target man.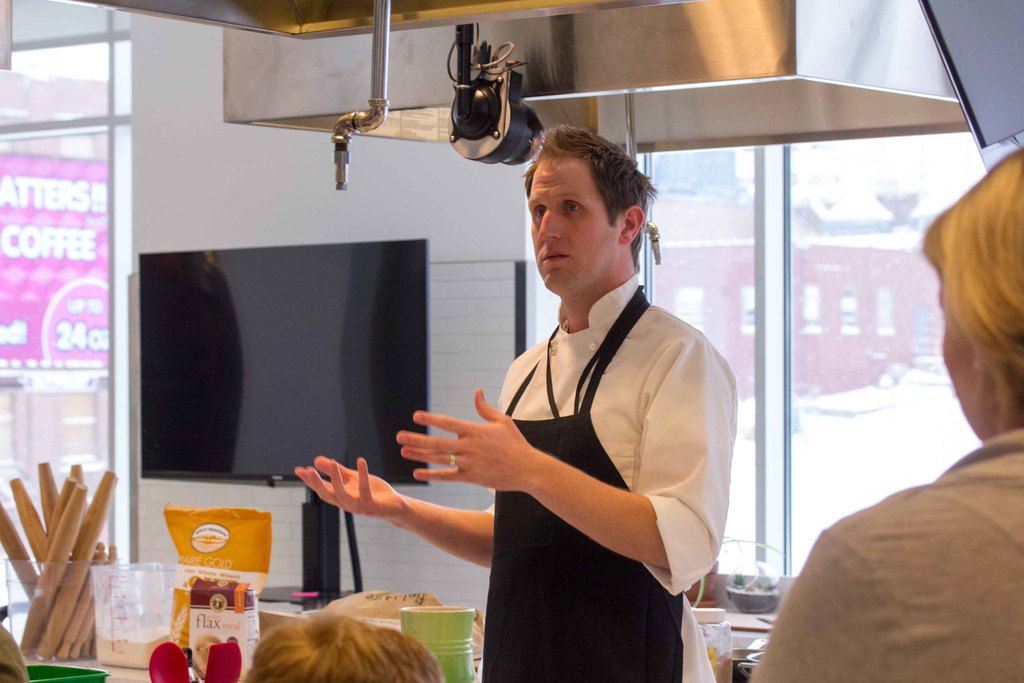
Target region: {"x1": 297, "y1": 123, "x2": 738, "y2": 682}.
